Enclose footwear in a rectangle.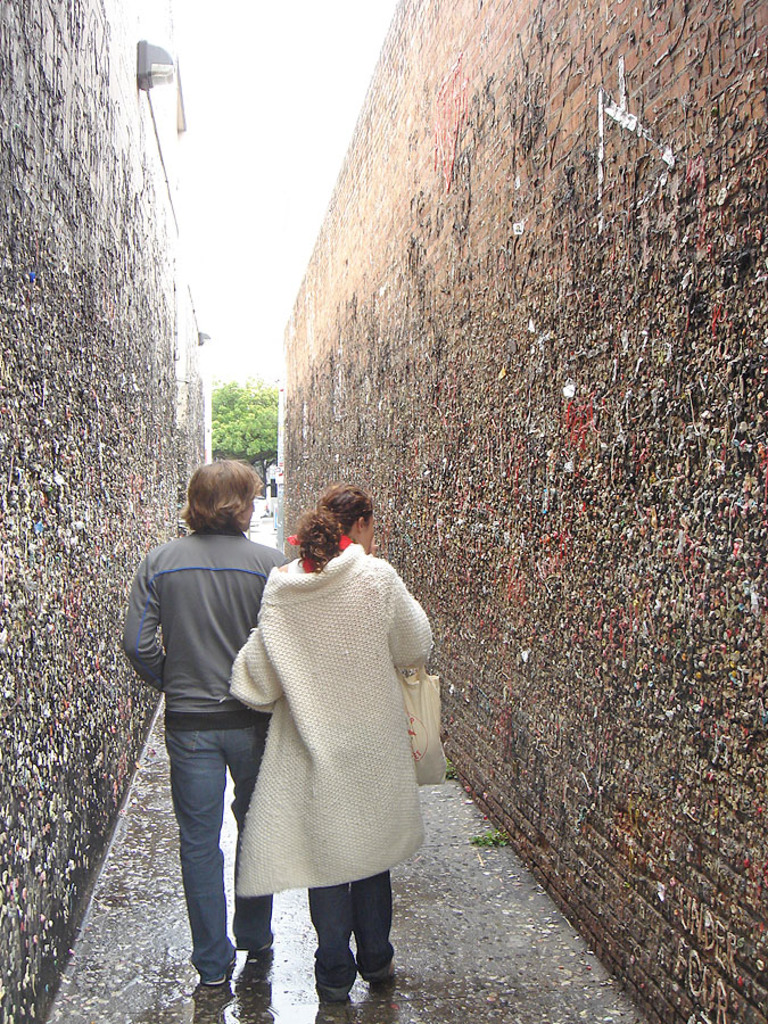
bbox=[240, 949, 271, 986].
